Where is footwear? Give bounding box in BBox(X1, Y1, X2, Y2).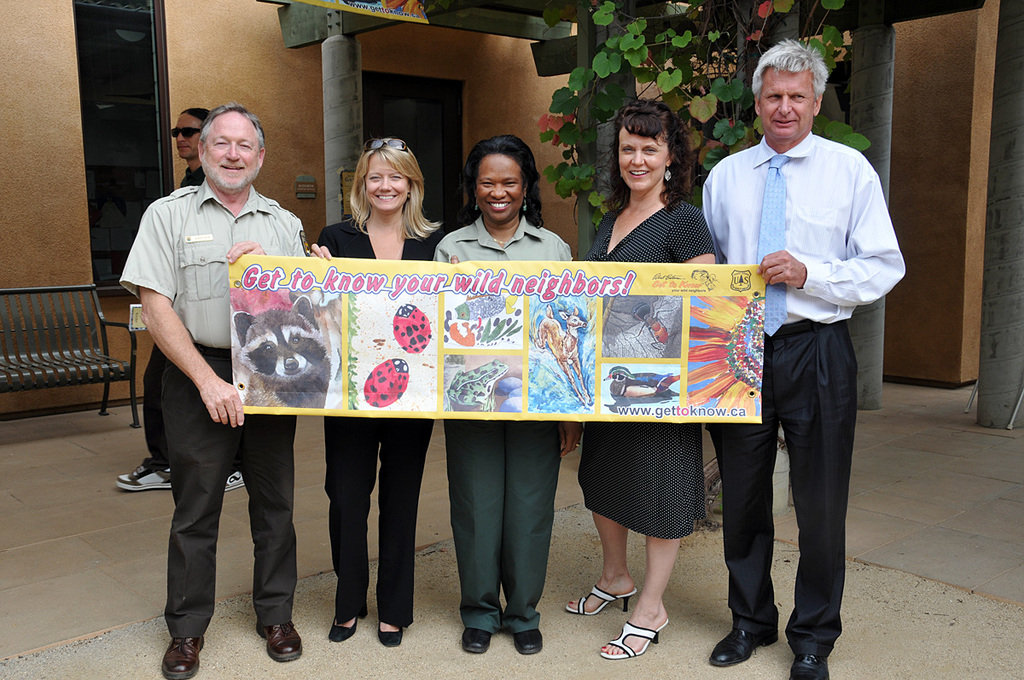
BBox(599, 590, 677, 660).
